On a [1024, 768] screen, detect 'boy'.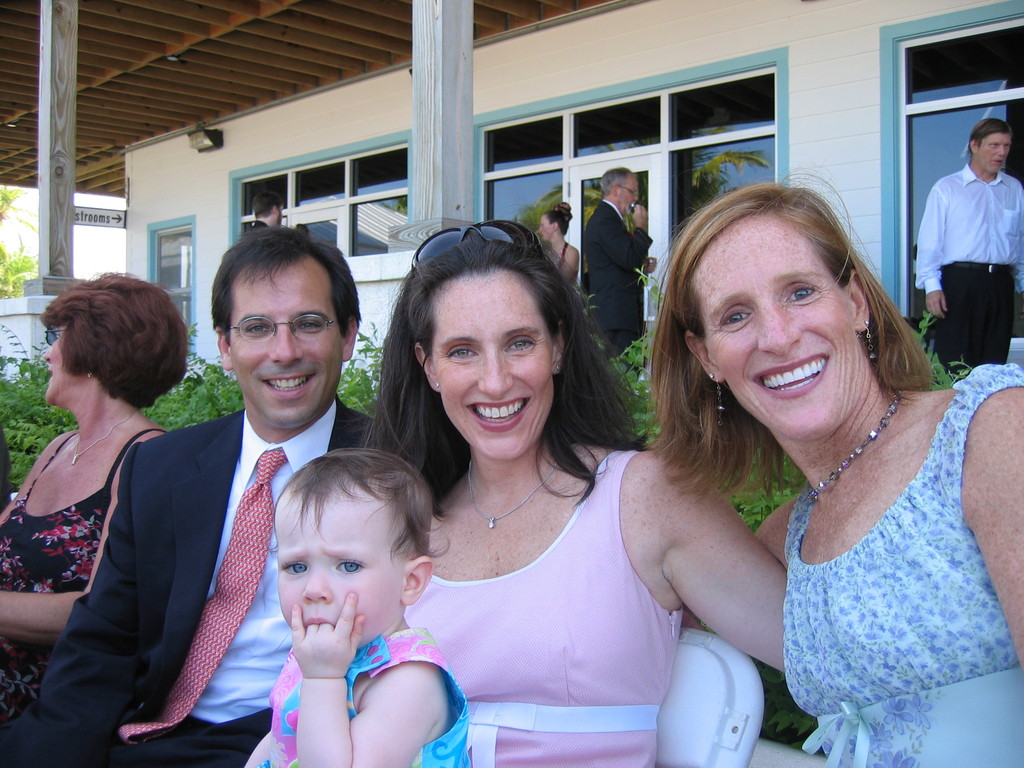
crop(243, 454, 423, 746).
